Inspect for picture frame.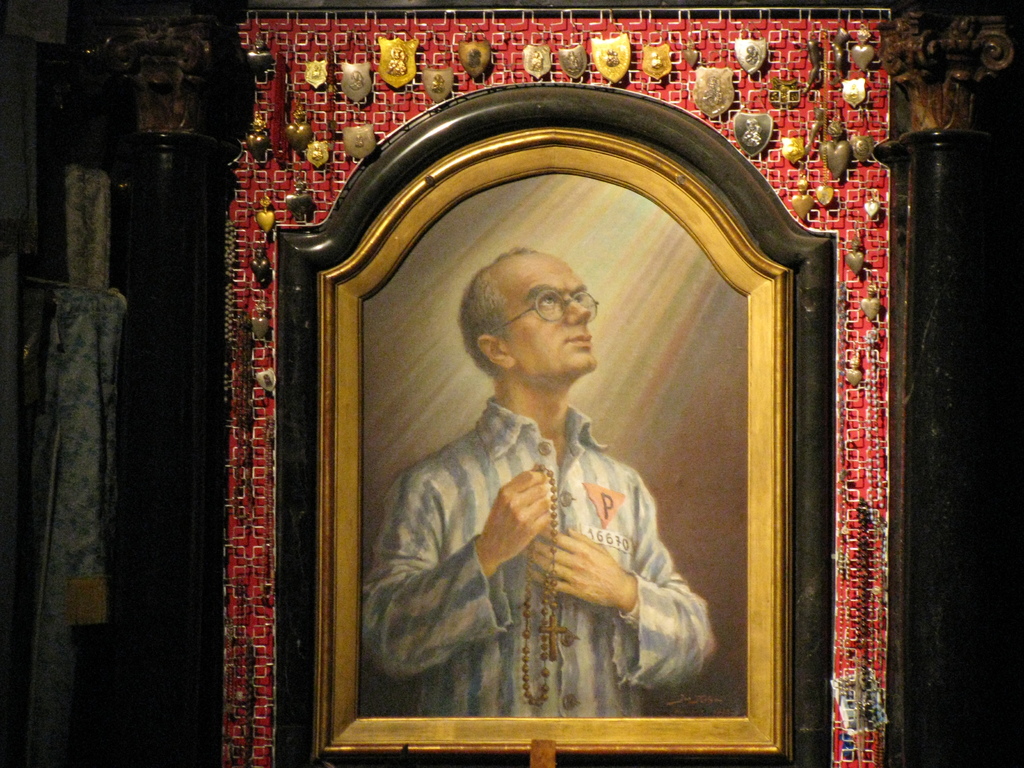
Inspection: (x1=202, y1=80, x2=852, y2=767).
